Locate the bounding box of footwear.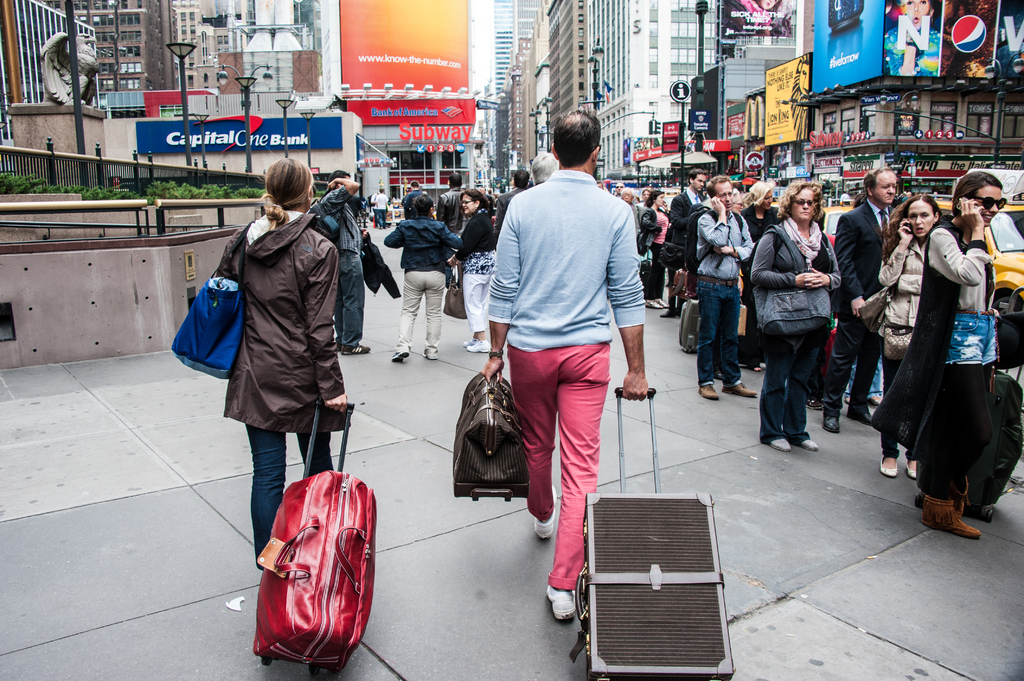
Bounding box: select_region(546, 586, 579, 627).
